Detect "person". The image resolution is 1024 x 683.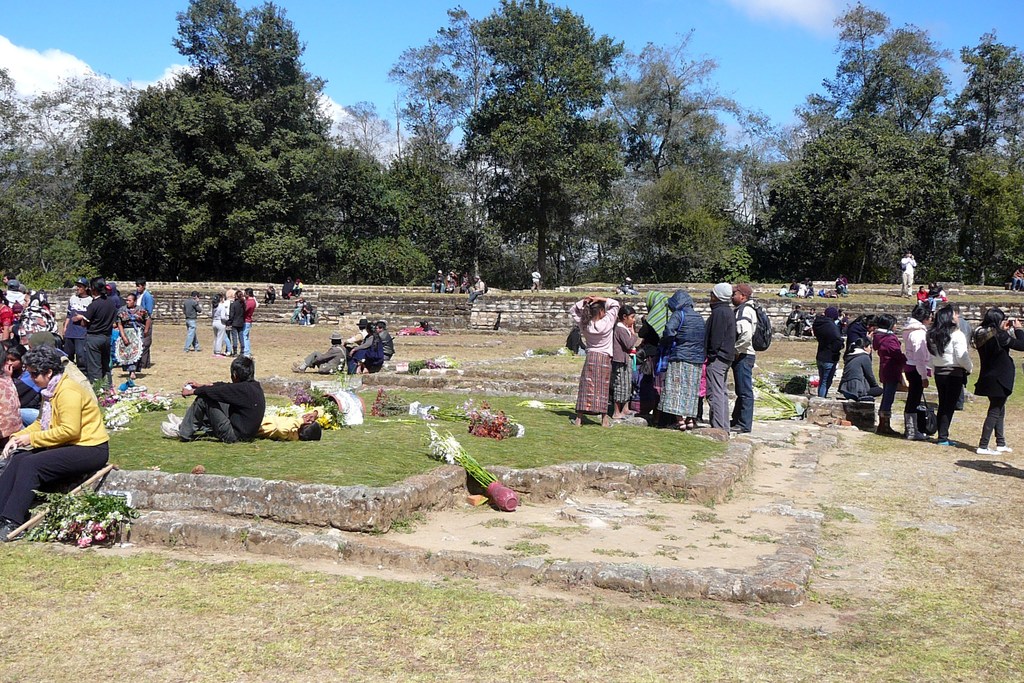
610, 303, 636, 422.
